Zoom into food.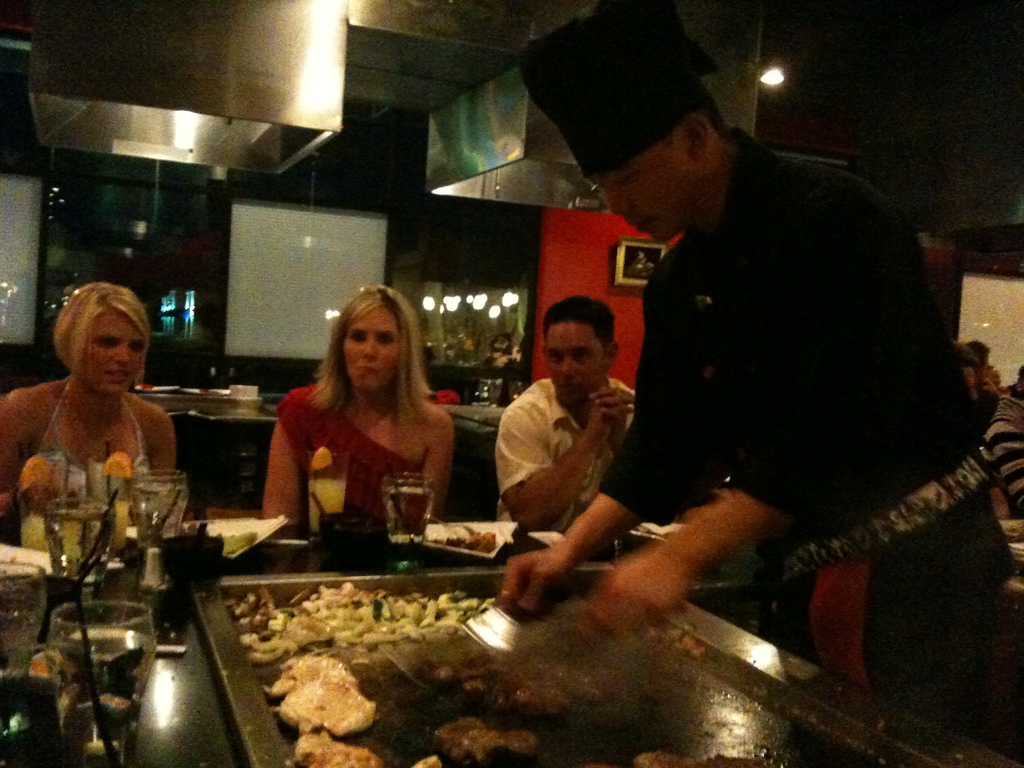
Zoom target: (413,754,442,767).
